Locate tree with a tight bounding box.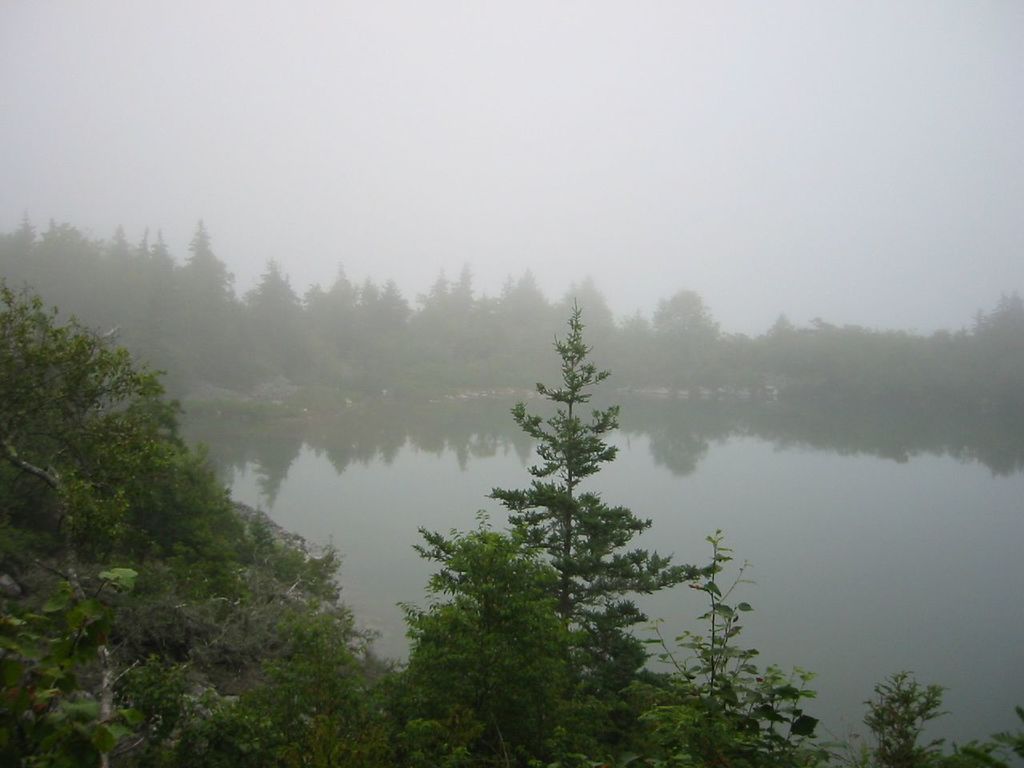
<bbox>814, 318, 870, 390</bbox>.
